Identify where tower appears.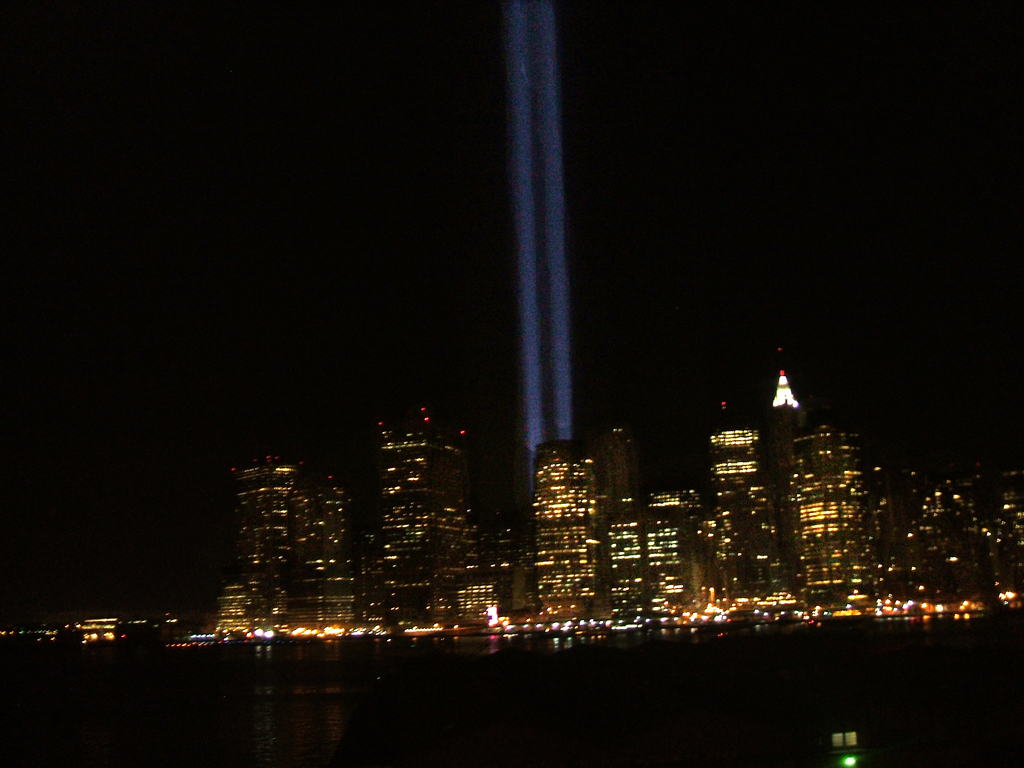
Appears at crop(222, 457, 350, 643).
